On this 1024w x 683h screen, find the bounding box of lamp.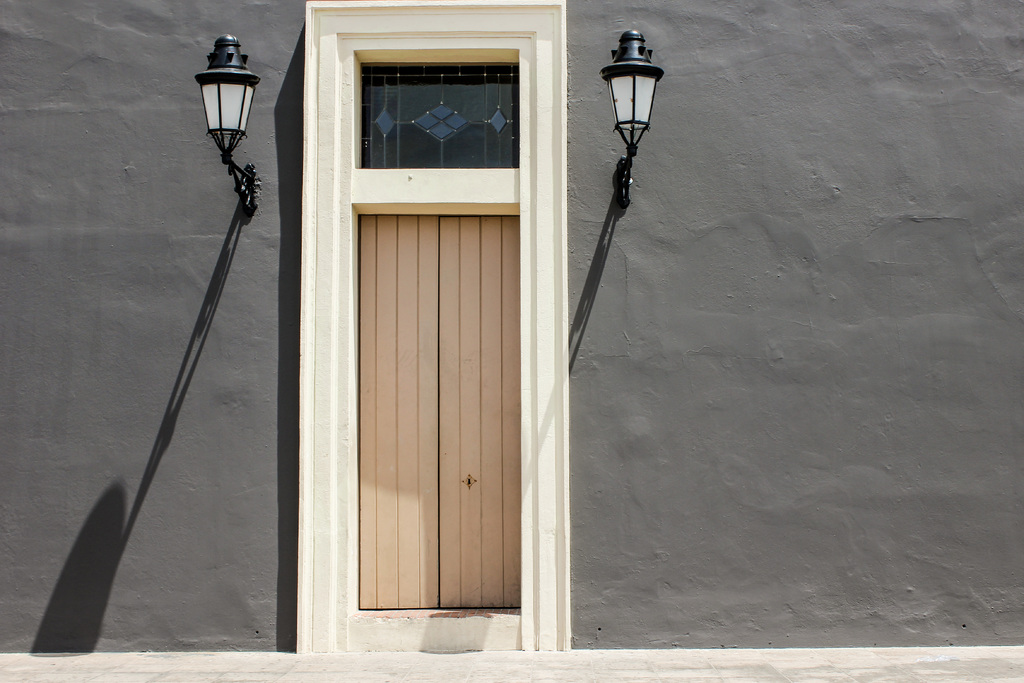
Bounding box: box=[600, 27, 664, 211].
